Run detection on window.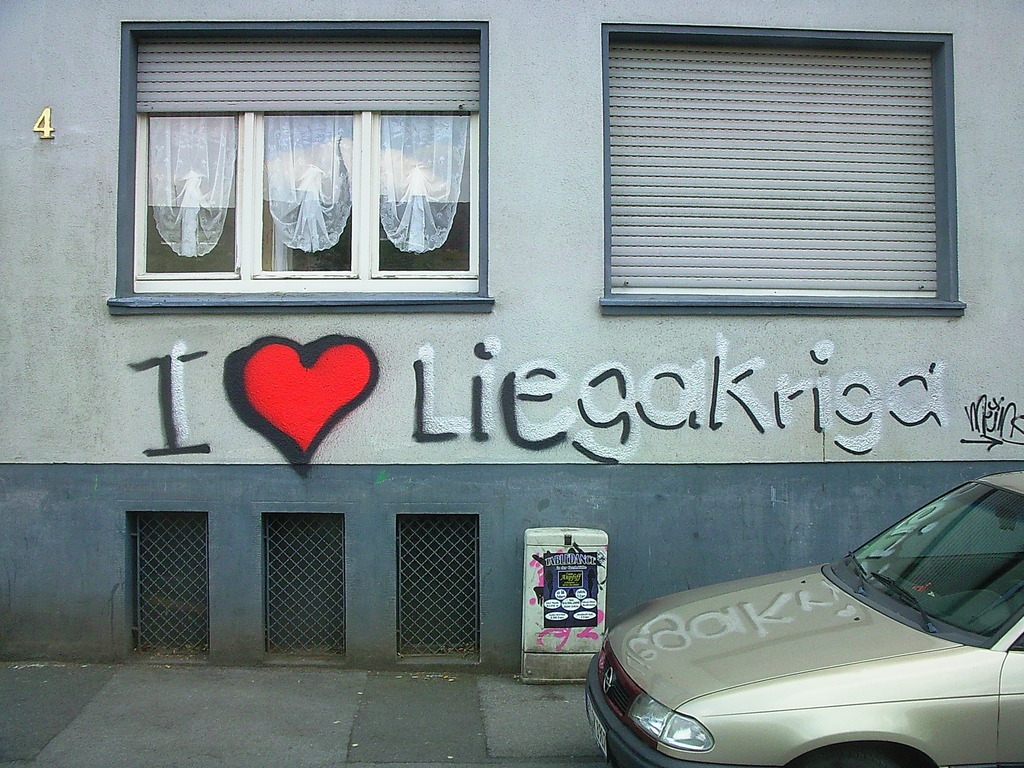
Result: <bbox>597, 17, 966, 316</bbox>.
